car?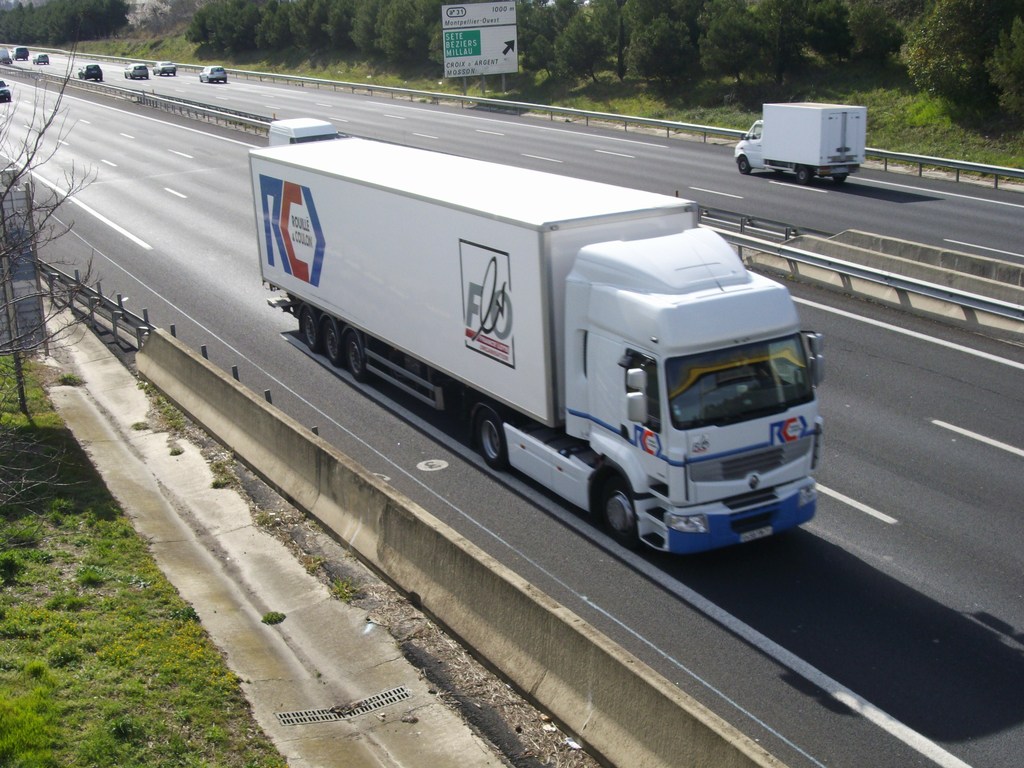
rect(76, 63, 104, 81)
